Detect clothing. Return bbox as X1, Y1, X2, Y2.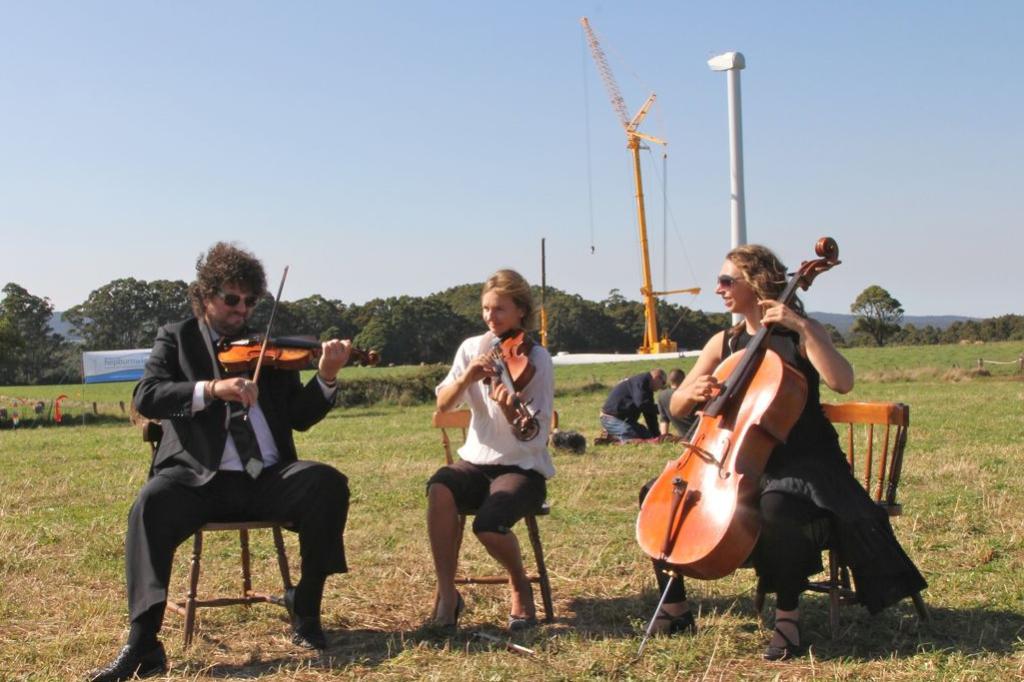
424, 330, 555, 532.
